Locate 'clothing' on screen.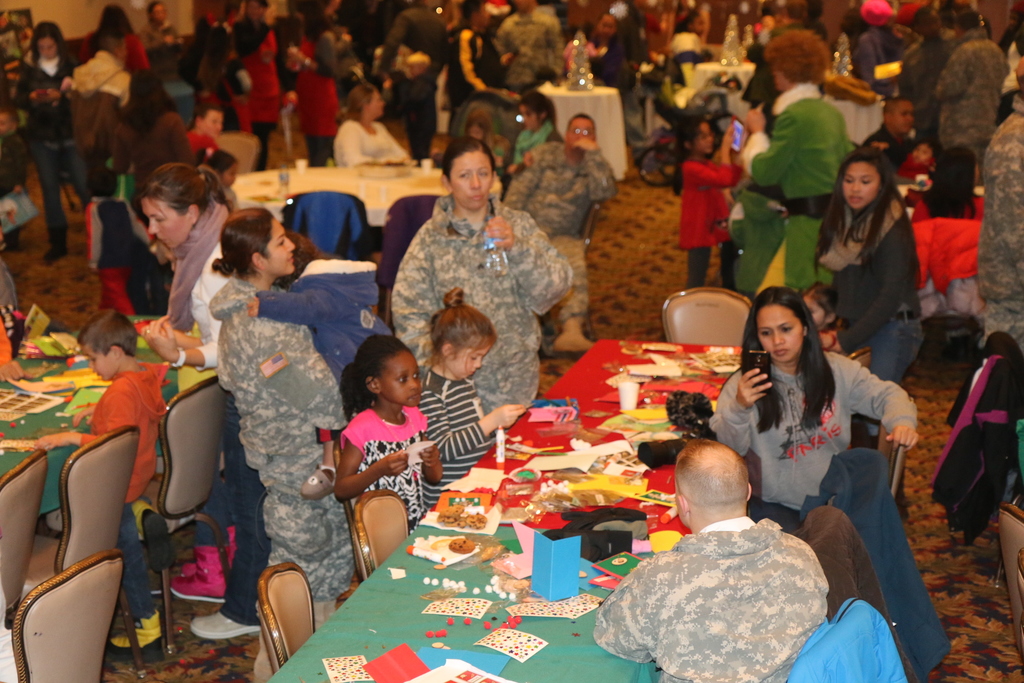
On screen at <region>377, 0, 460, 140</region>.
